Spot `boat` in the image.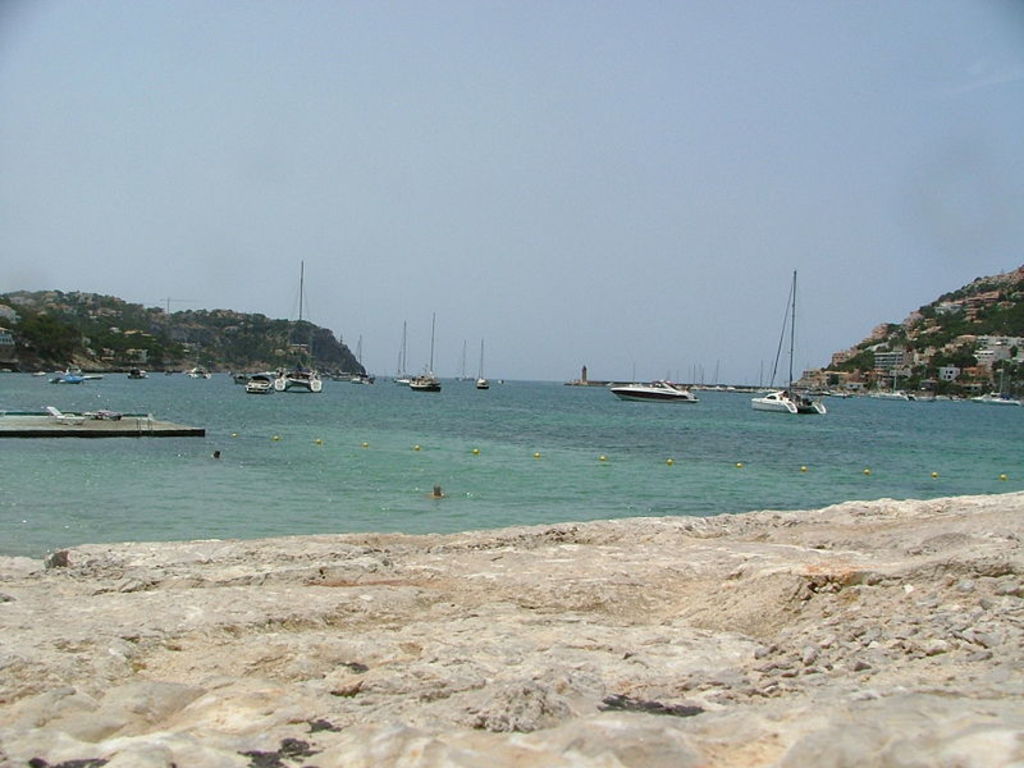
`boat` found at (411,311,442,393).
